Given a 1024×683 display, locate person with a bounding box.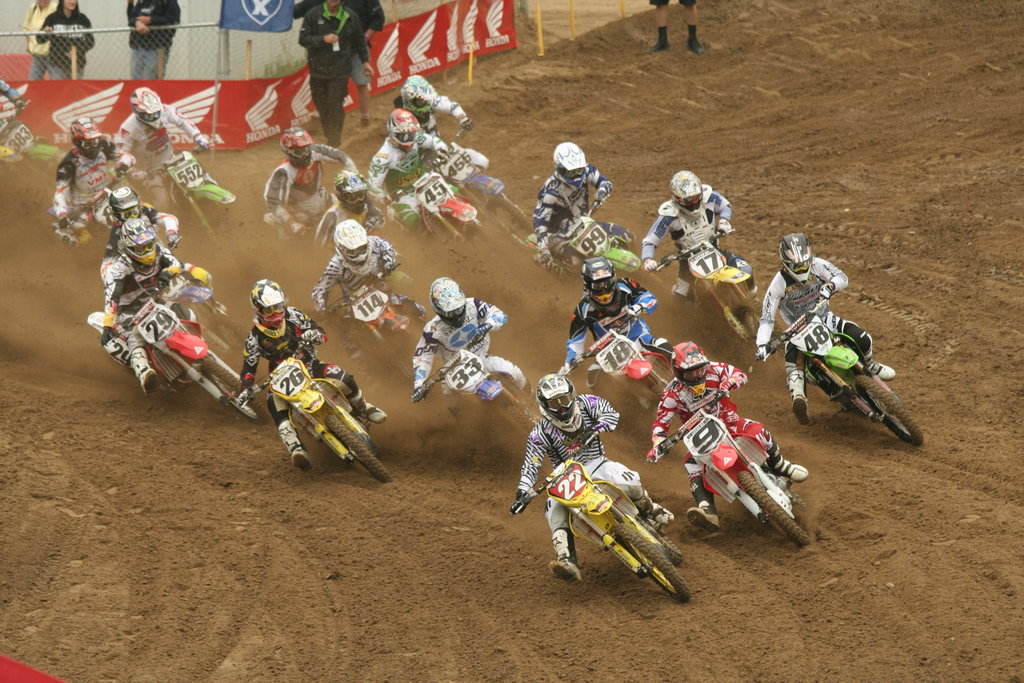
Located: <box>97,218,201,397</box>.
